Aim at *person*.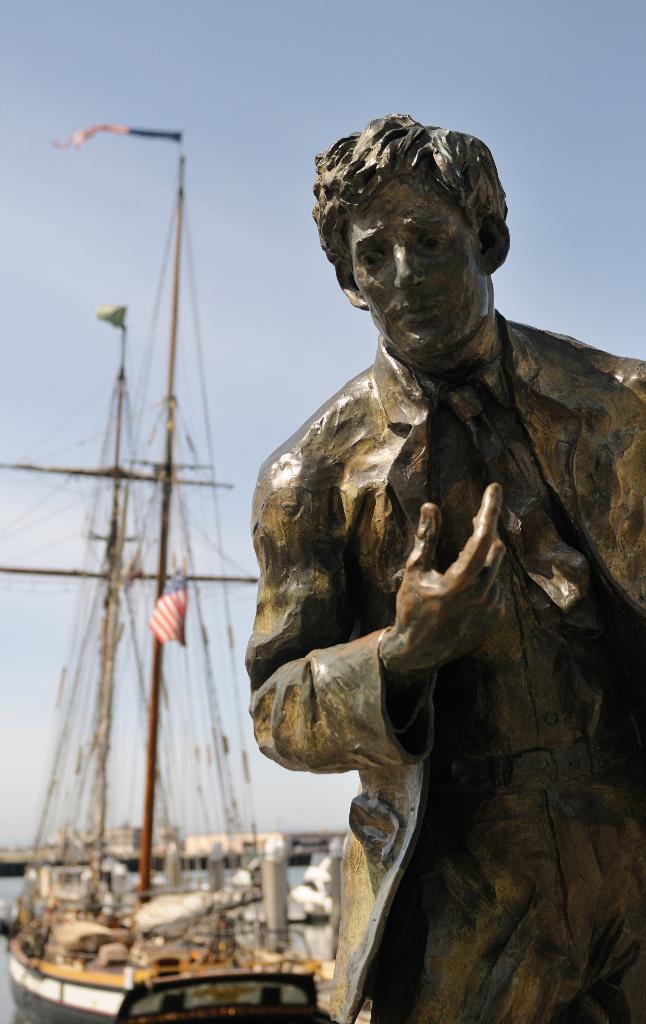
Aimed at {"x1": 261, "y1": 106, "x2": 618, "y2": 1023}.
